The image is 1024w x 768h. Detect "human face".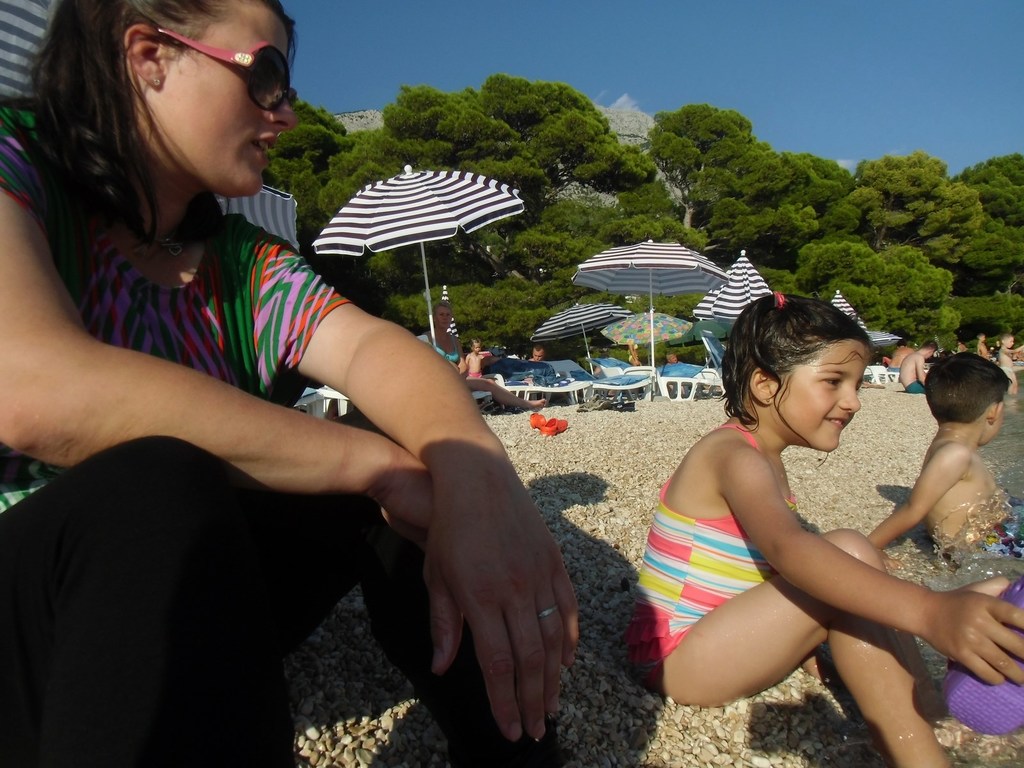
Detection: 162,3,303,193.
